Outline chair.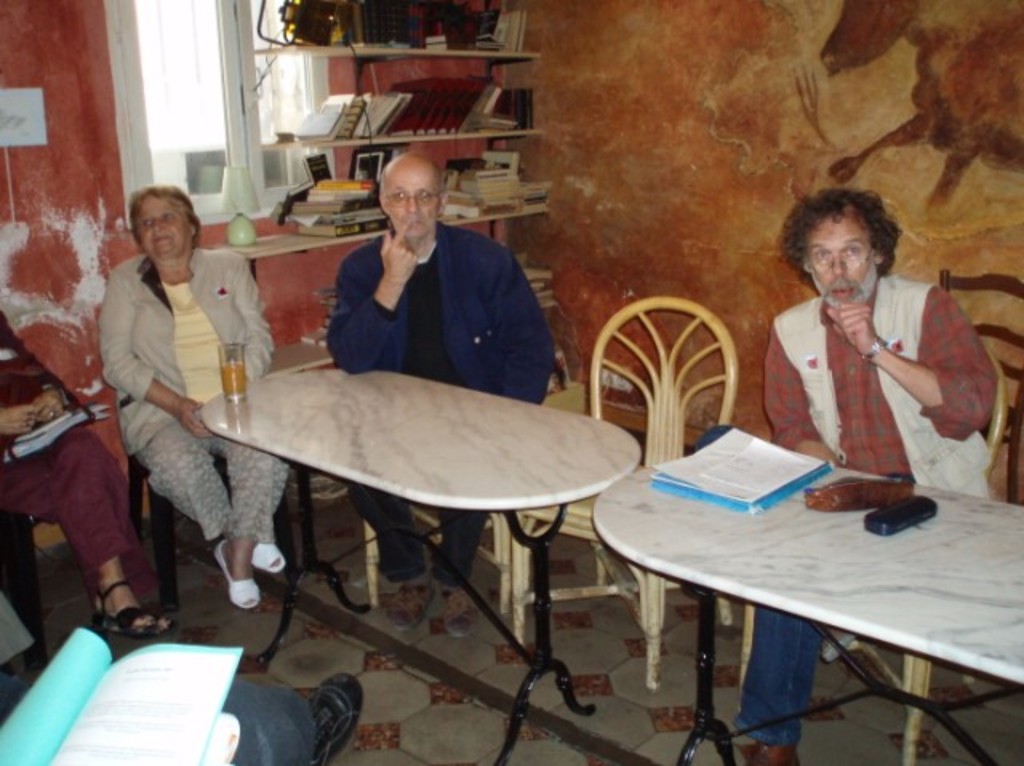
Outline: <region>358, 491, 507, 604</region>.
